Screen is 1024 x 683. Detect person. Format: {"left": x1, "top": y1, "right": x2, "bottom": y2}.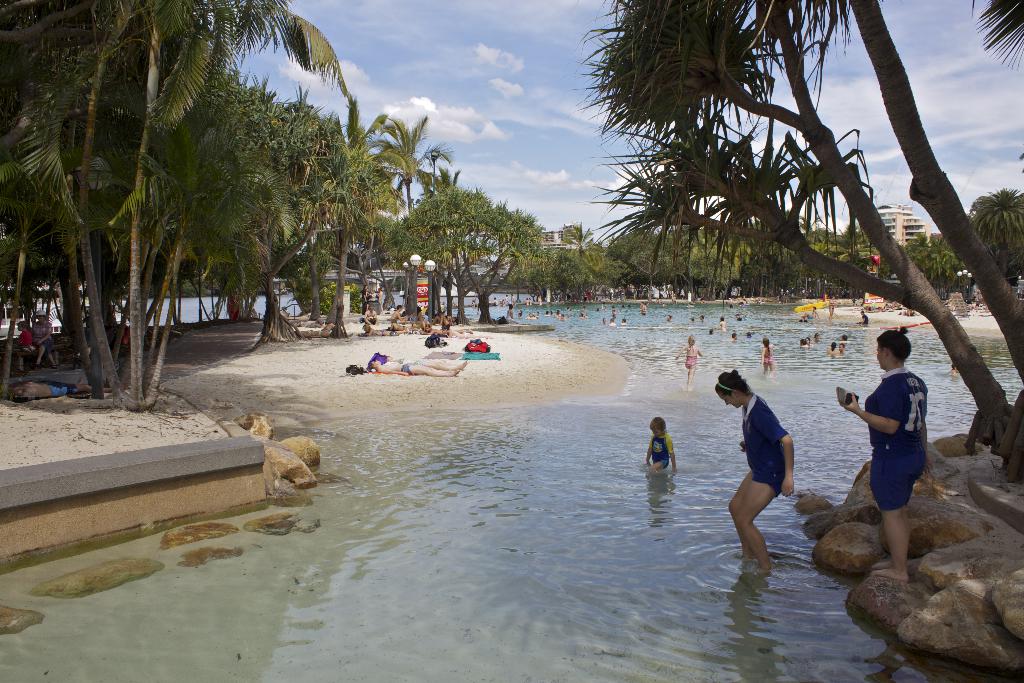
{"left": 675, "top": 336, "right": 704, "bottom": 391}.
